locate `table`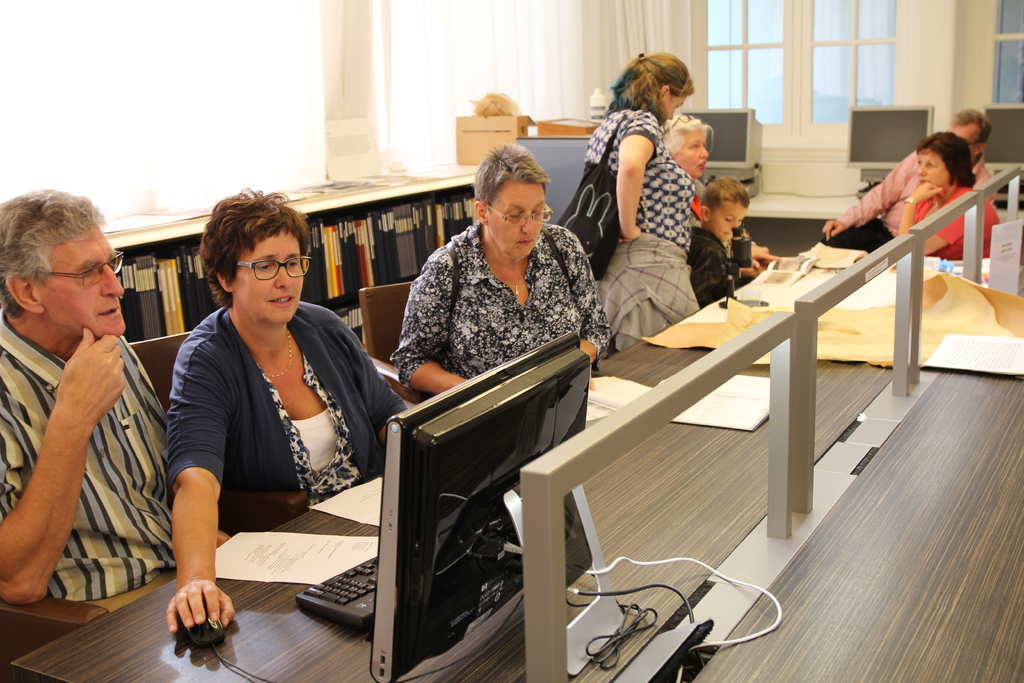
select_region(6, 247, 1023, 682)
